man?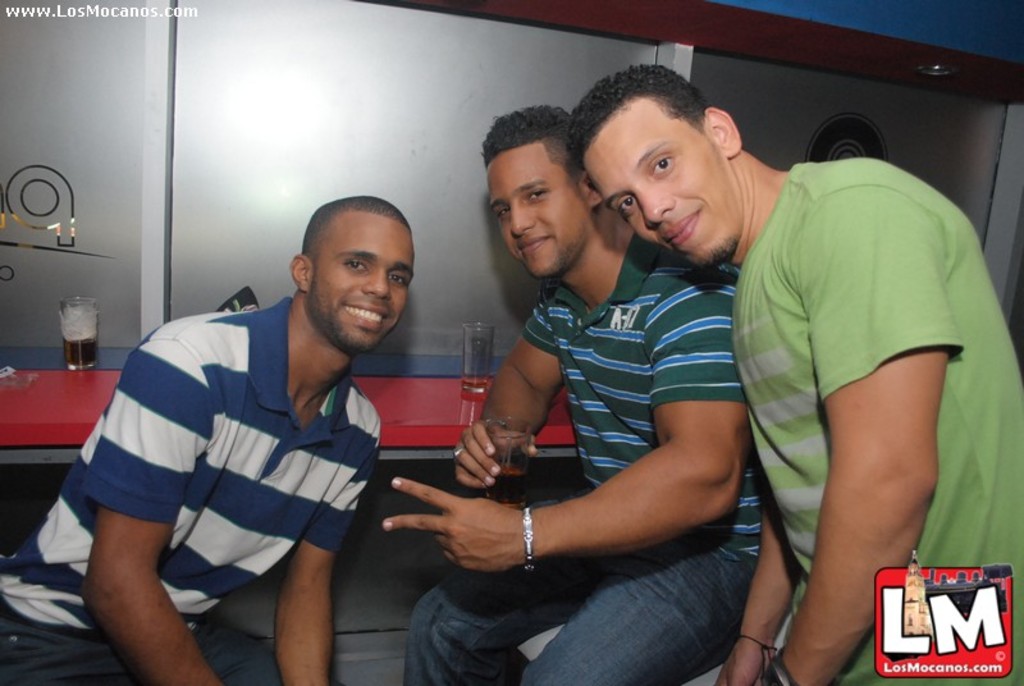
[x1=379, y1=104, x2=742, y2=685]
